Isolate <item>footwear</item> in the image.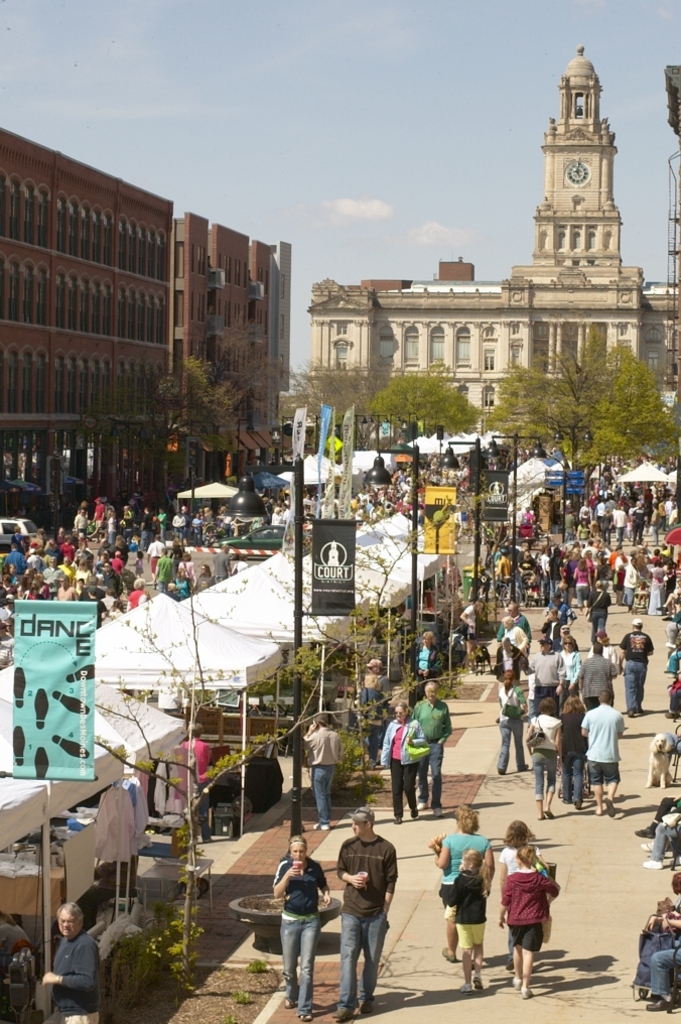
Isolated region: <region>333, 1005, 358, 1021</region>.
